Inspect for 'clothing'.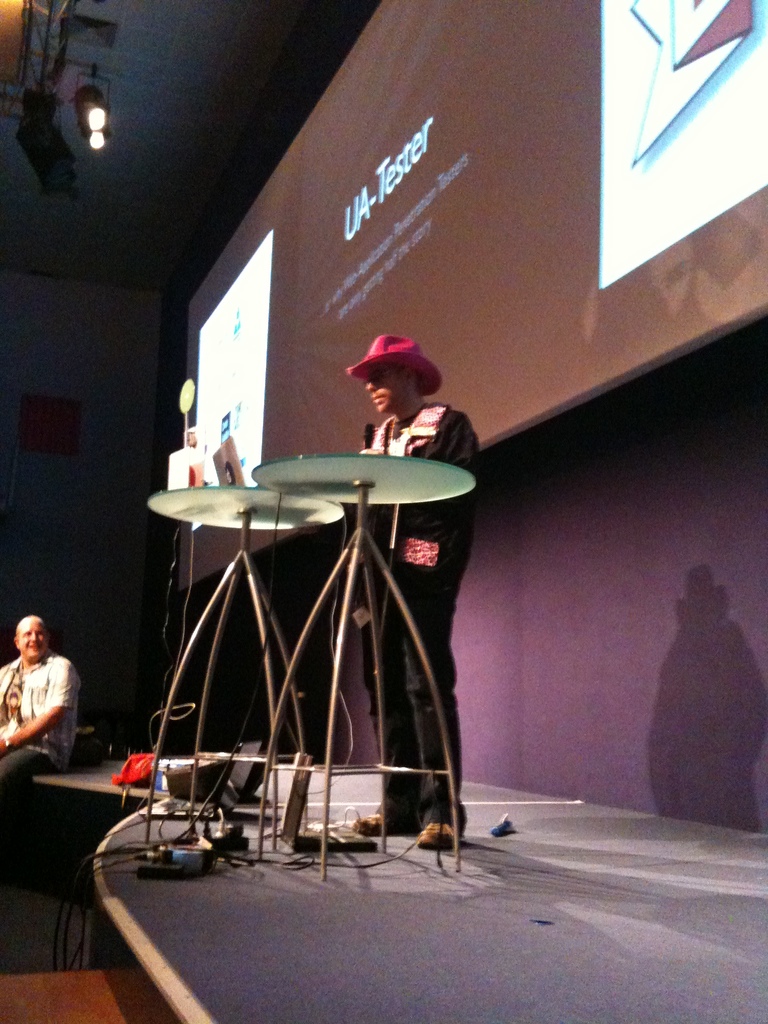
Inspection: Rect(3, 634, 80, 771).
